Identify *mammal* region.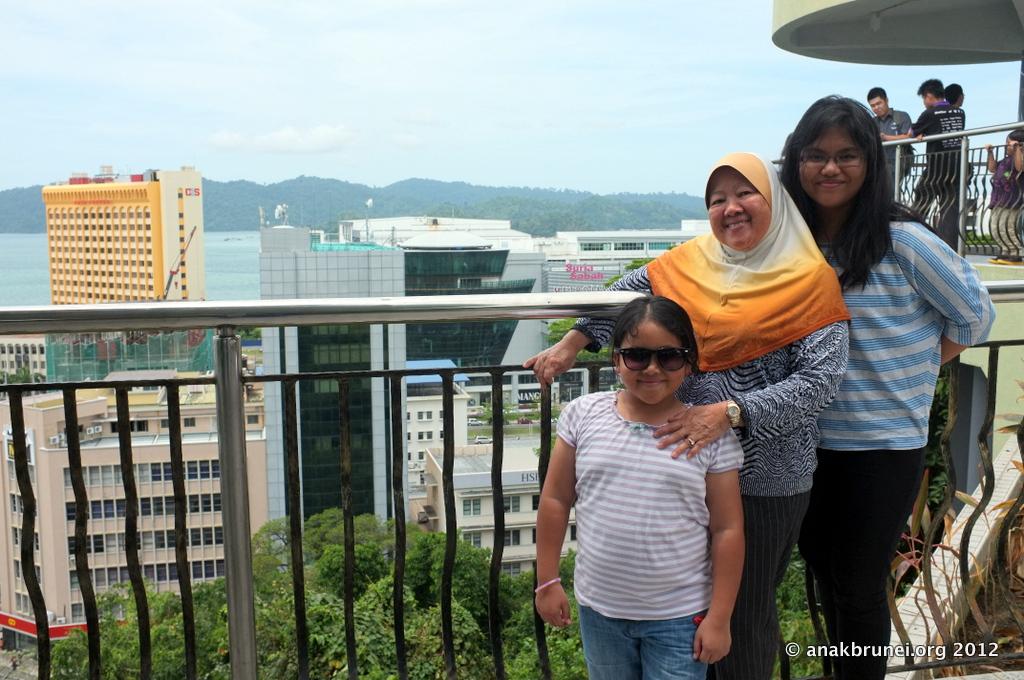
Region: BBox(986, 128, 1023, 260).
